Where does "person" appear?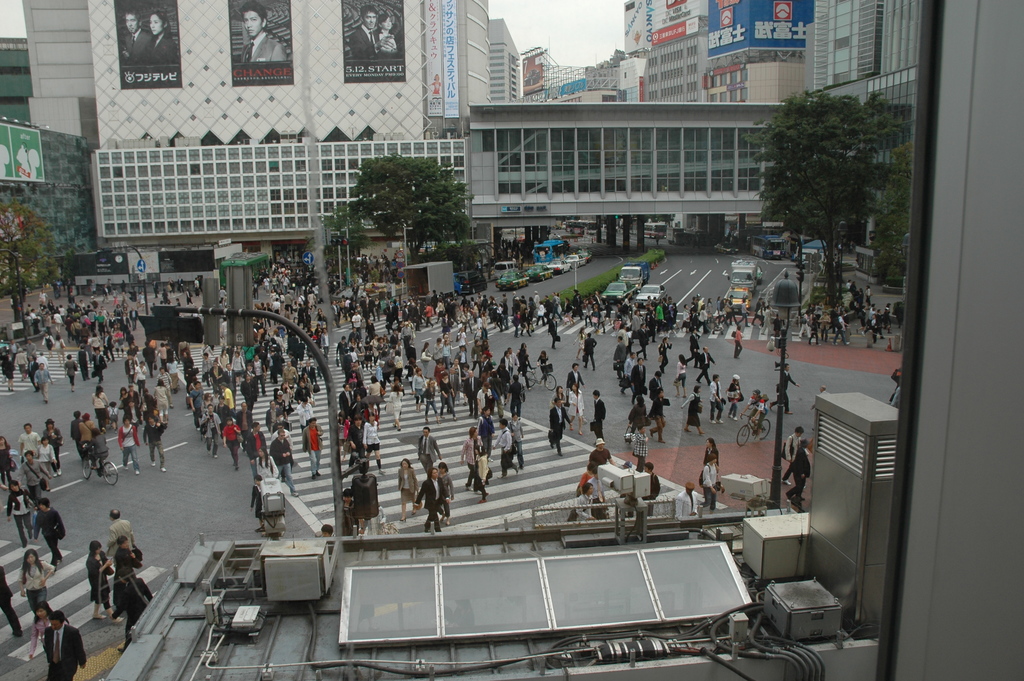
Appears at x1=4, y1=477, x2=35, y2=554.
